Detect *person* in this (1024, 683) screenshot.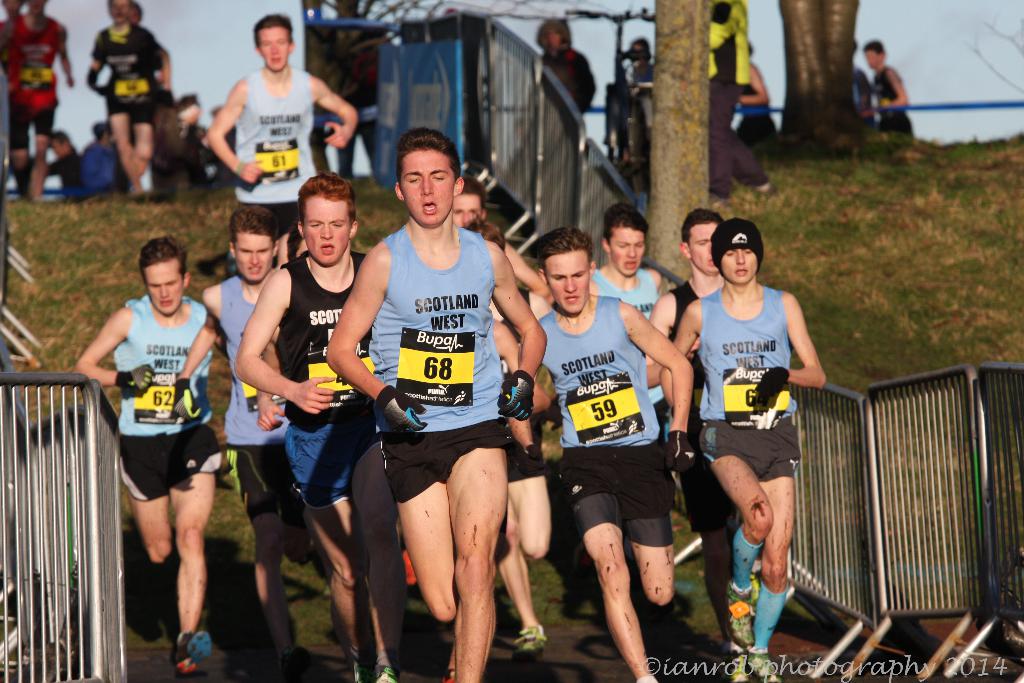
Detection: (left=660, top=222, right=830, bottom=682).
